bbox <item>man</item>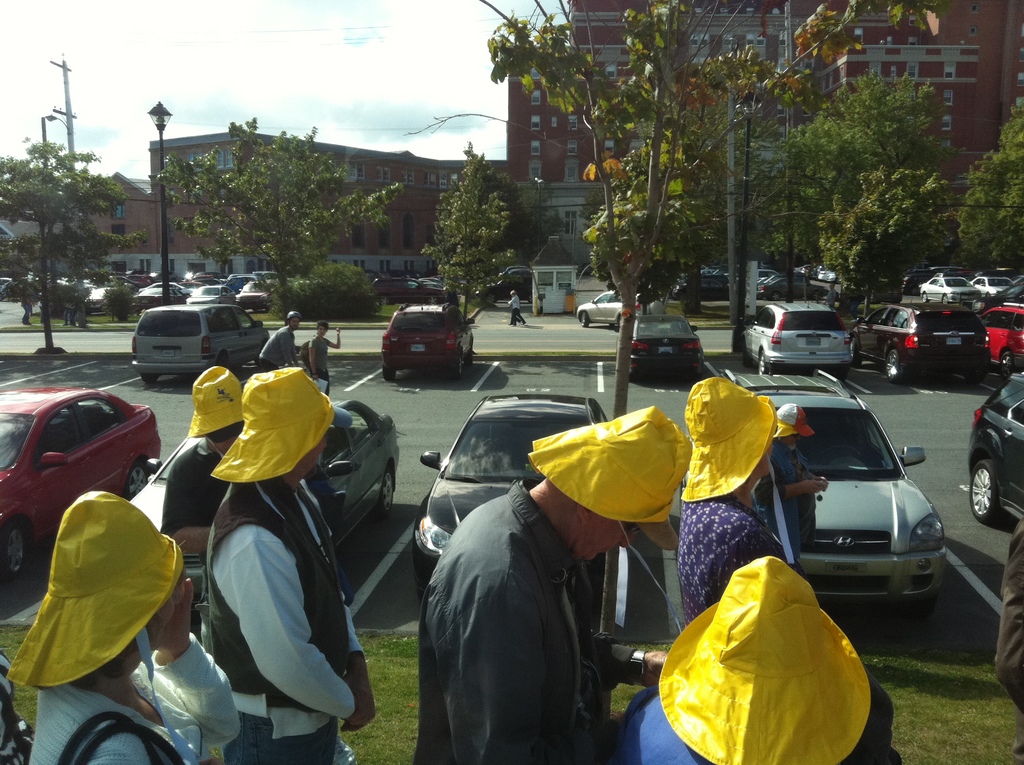
(409,407,669,759)
